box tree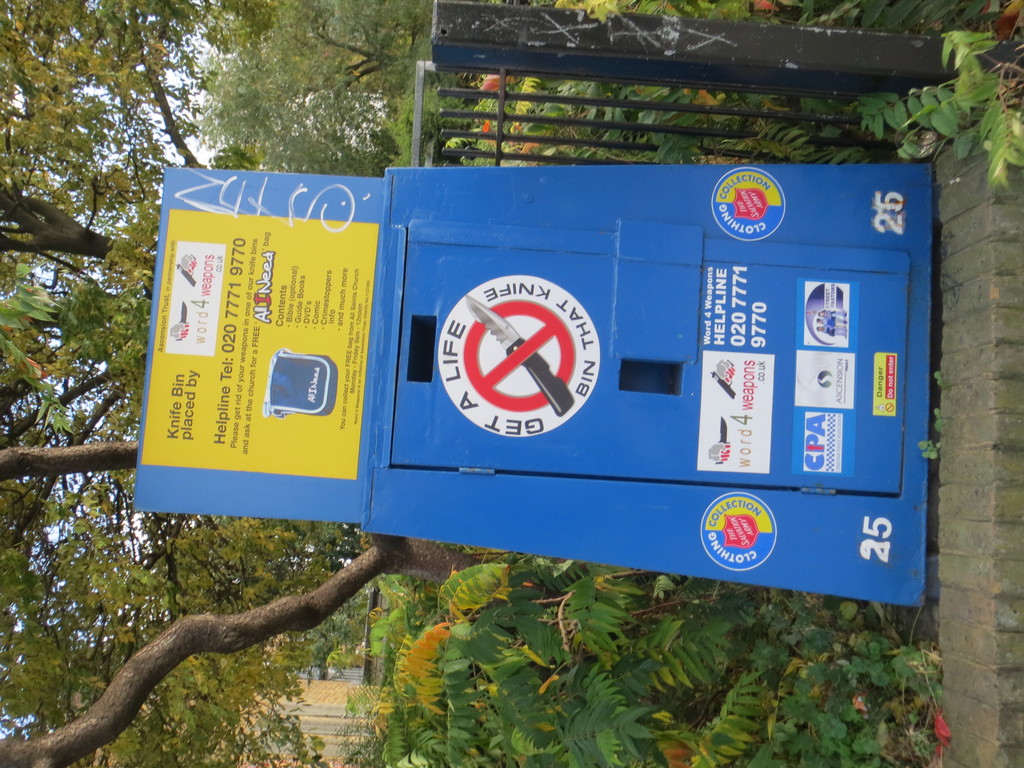
<box>0,0,489,767</box>
